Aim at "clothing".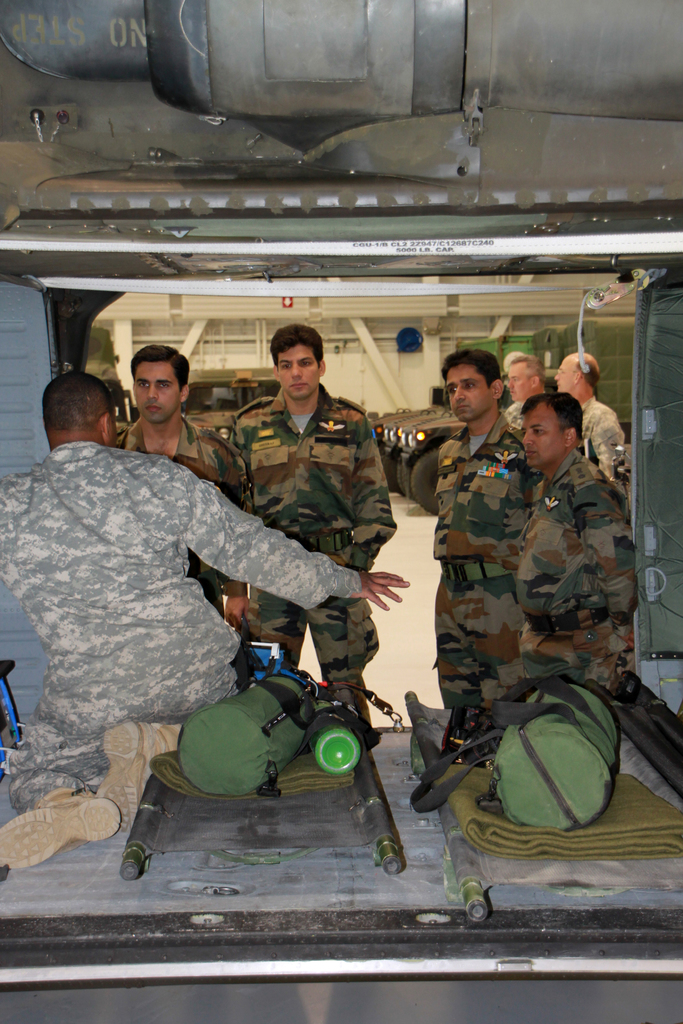
Aimed at [x1=410, y1=430, x2=538, y2=713].
